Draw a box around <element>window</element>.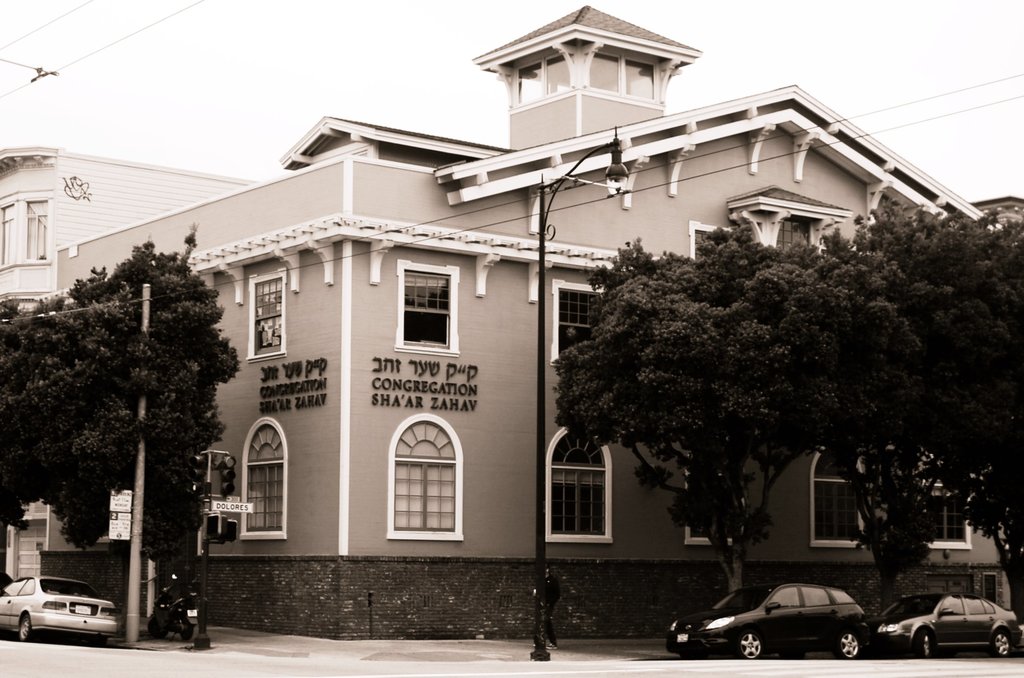
l=20, t=198, r=44, b=259.
